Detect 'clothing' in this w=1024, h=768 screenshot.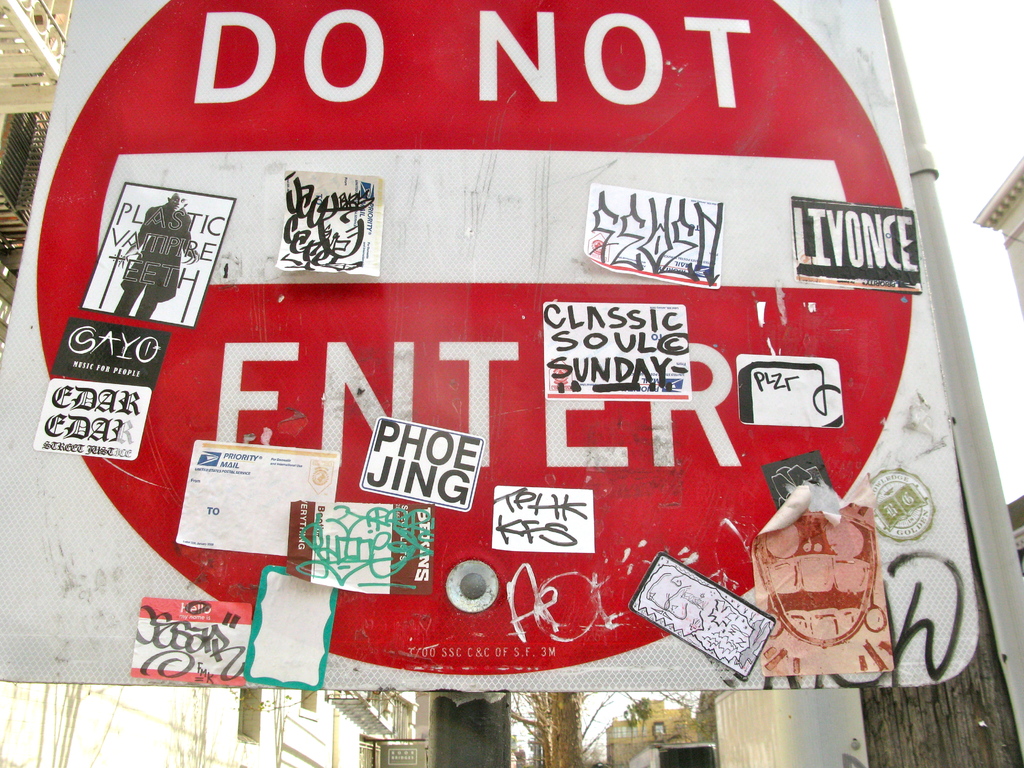
Detection: select_region(113, 205, 191, 324).
